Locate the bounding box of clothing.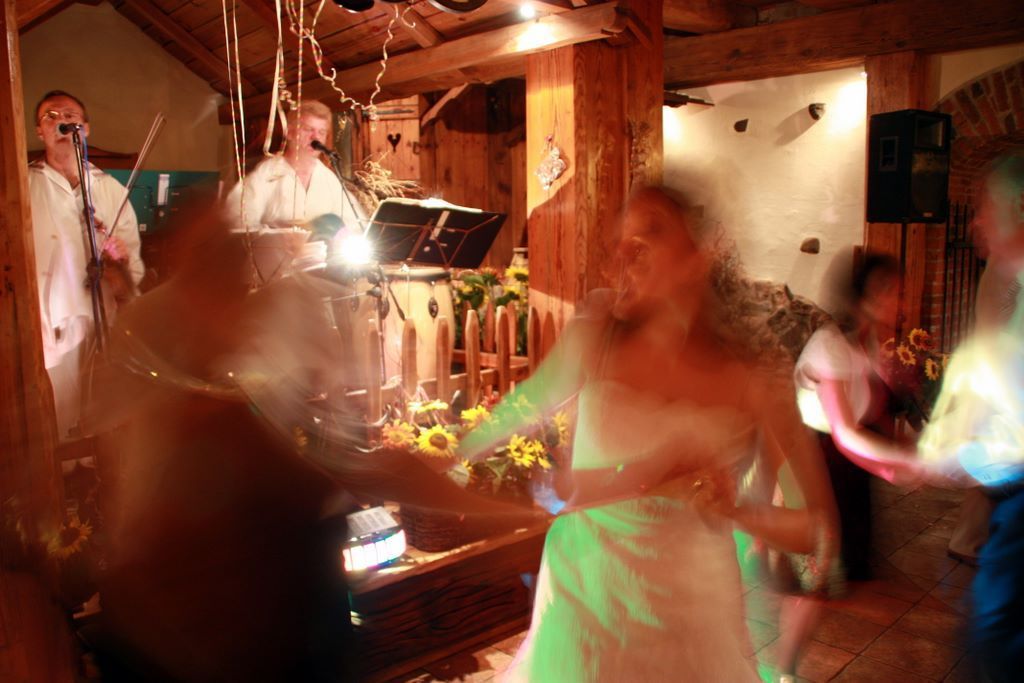
Bounding box: Rect(923, 319, 1023, 488).
